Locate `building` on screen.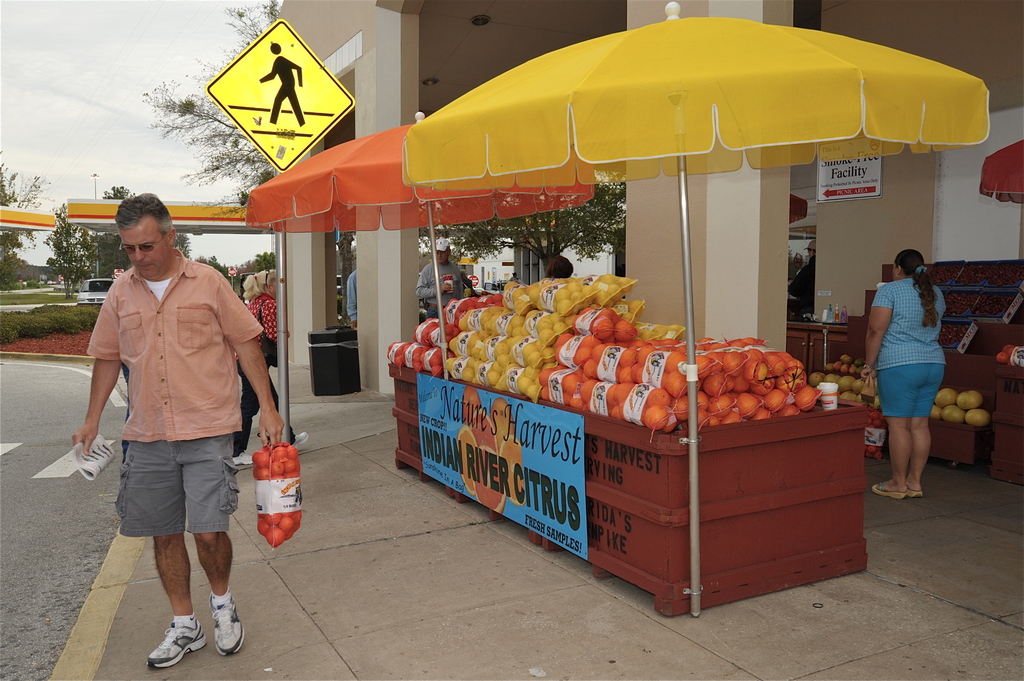
On screen at bbox(458, 236, 616, 284).
